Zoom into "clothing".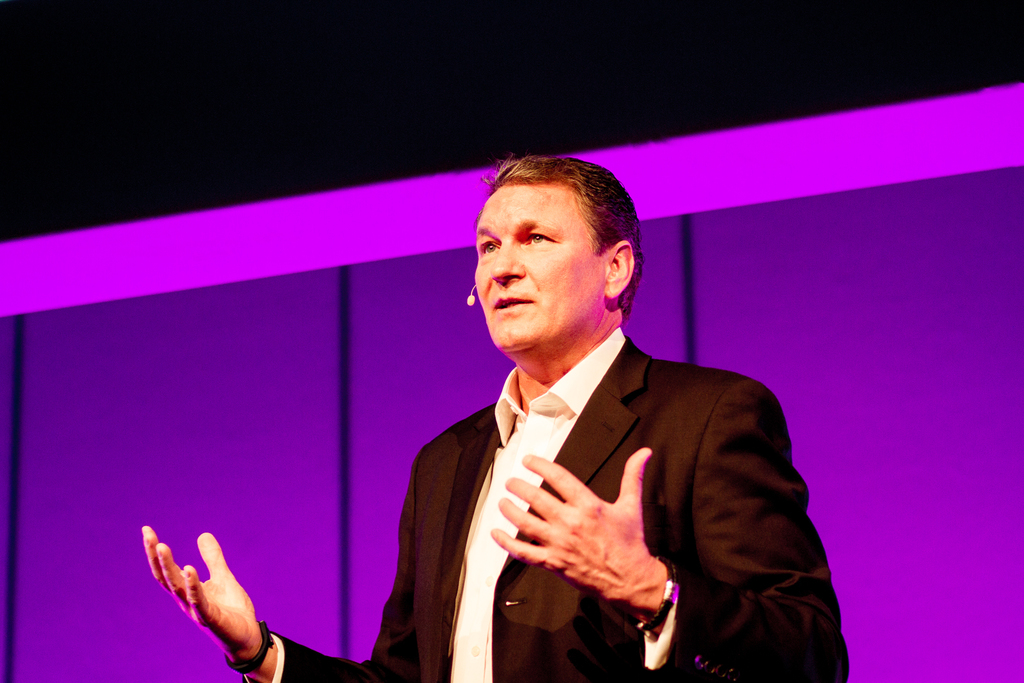
Zoom target: 388/307/833/674.
